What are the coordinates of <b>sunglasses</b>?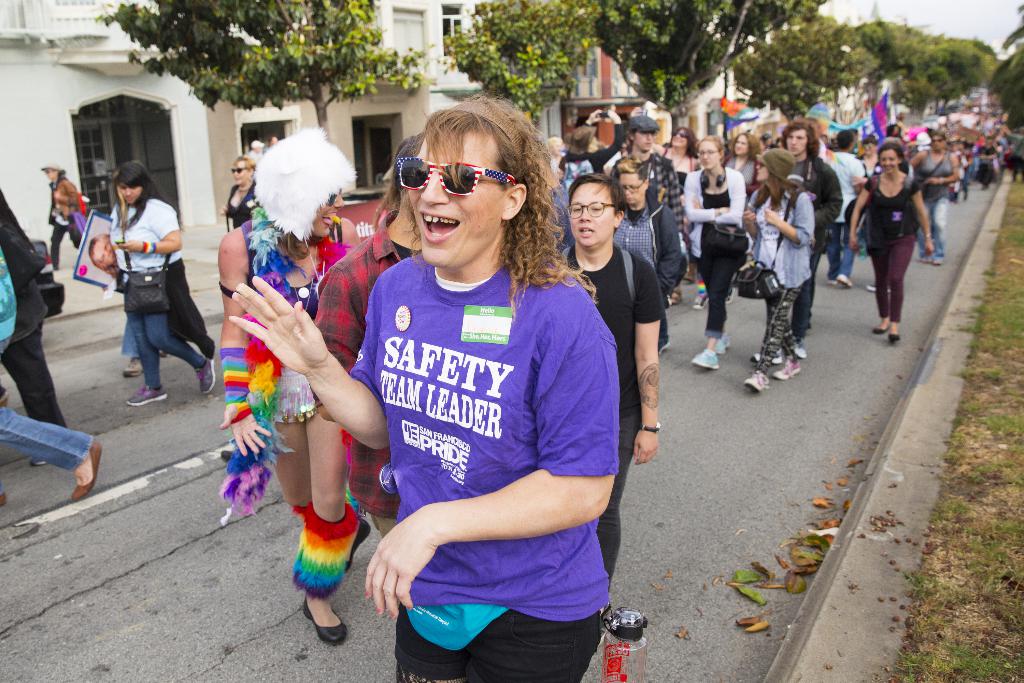
locate(394, 156, 517, 197).
